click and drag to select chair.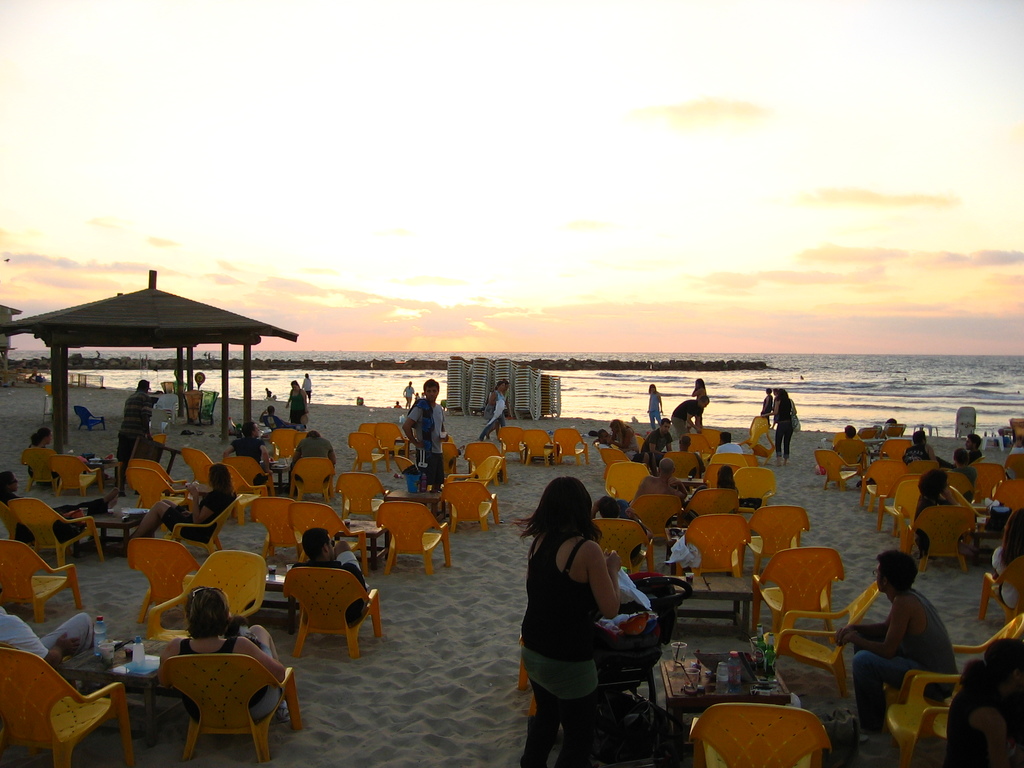
Selection: (730,465,773,506).
